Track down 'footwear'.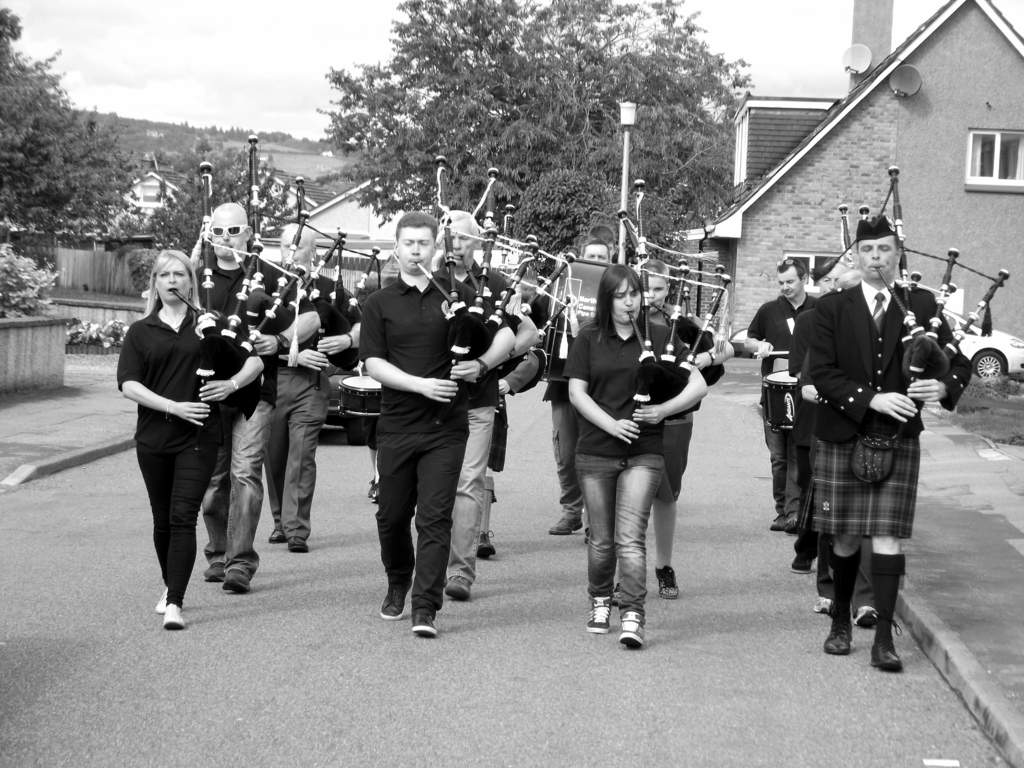
Tracked to crop(619, 607, 644, 646).
